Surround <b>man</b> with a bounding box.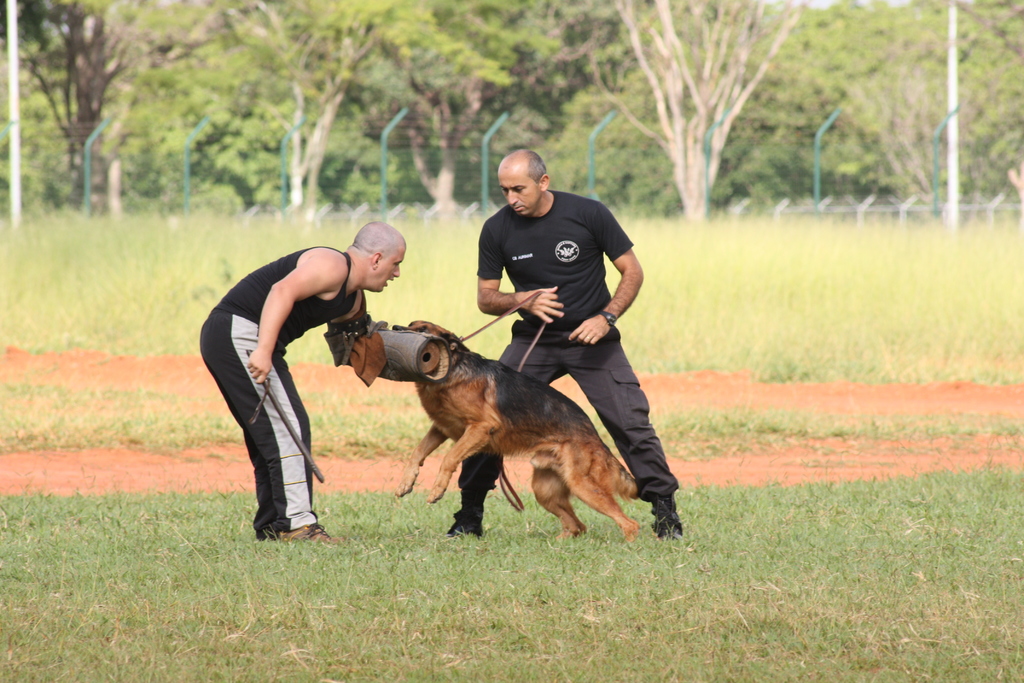
{"x1": 200, "y1": 219, "x2": 408, "y2": 547}.
